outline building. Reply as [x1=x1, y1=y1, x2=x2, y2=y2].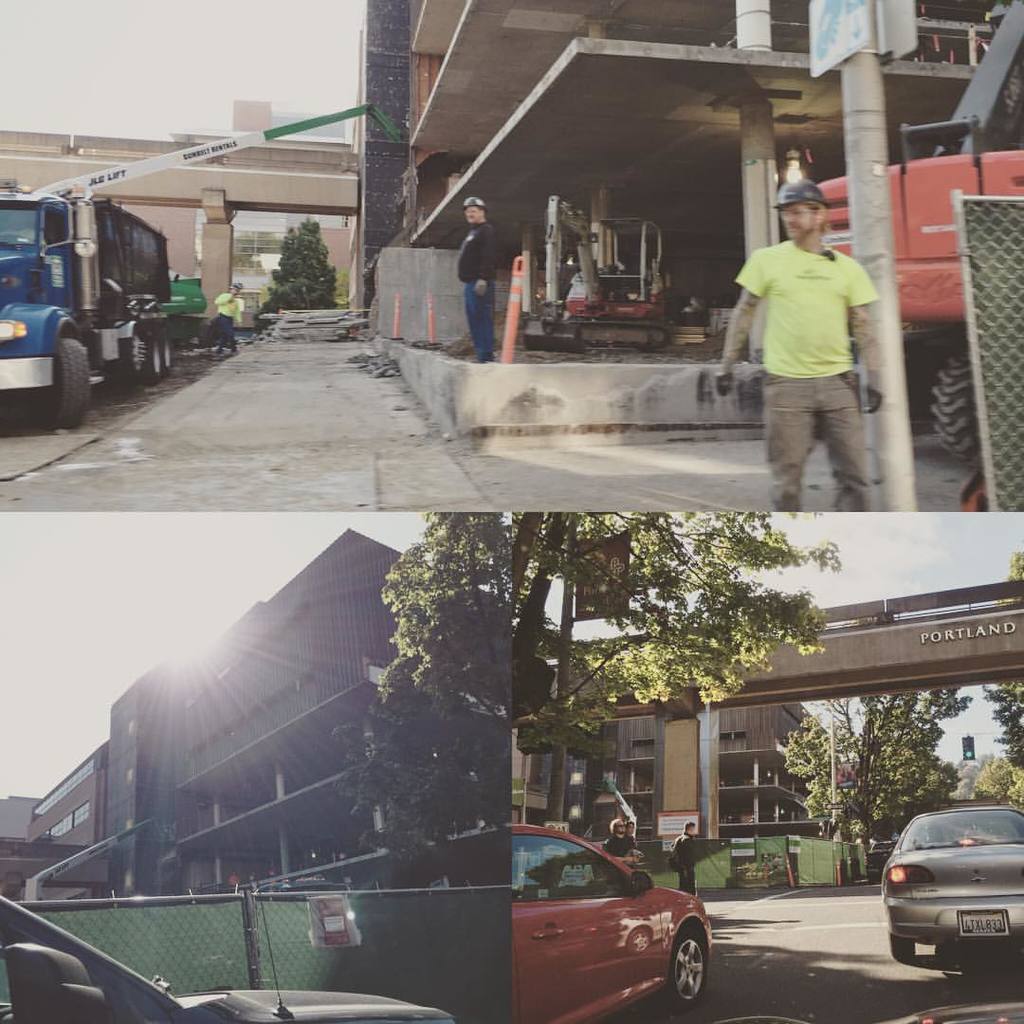
[x1=507, y1=698, x2=826, y2=847].
